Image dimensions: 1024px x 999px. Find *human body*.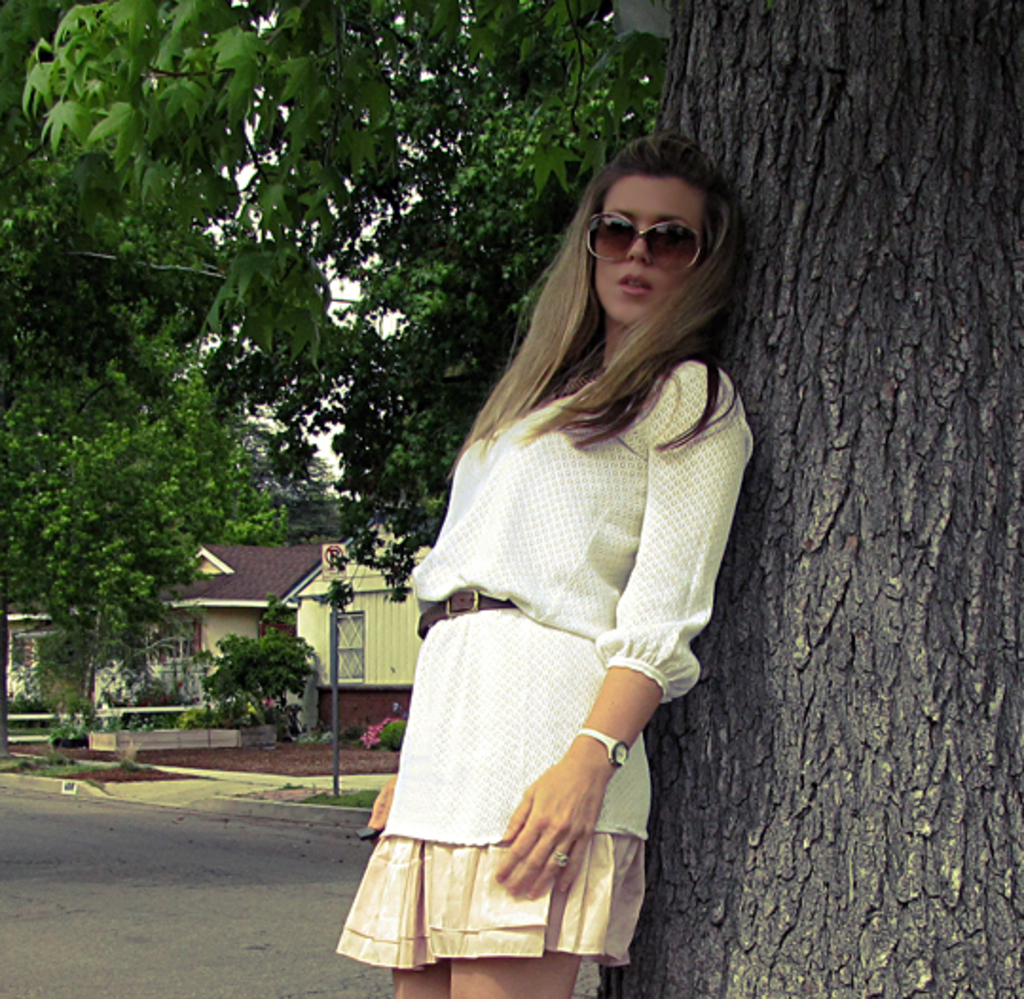
<box>341,152,740,998</box>.
